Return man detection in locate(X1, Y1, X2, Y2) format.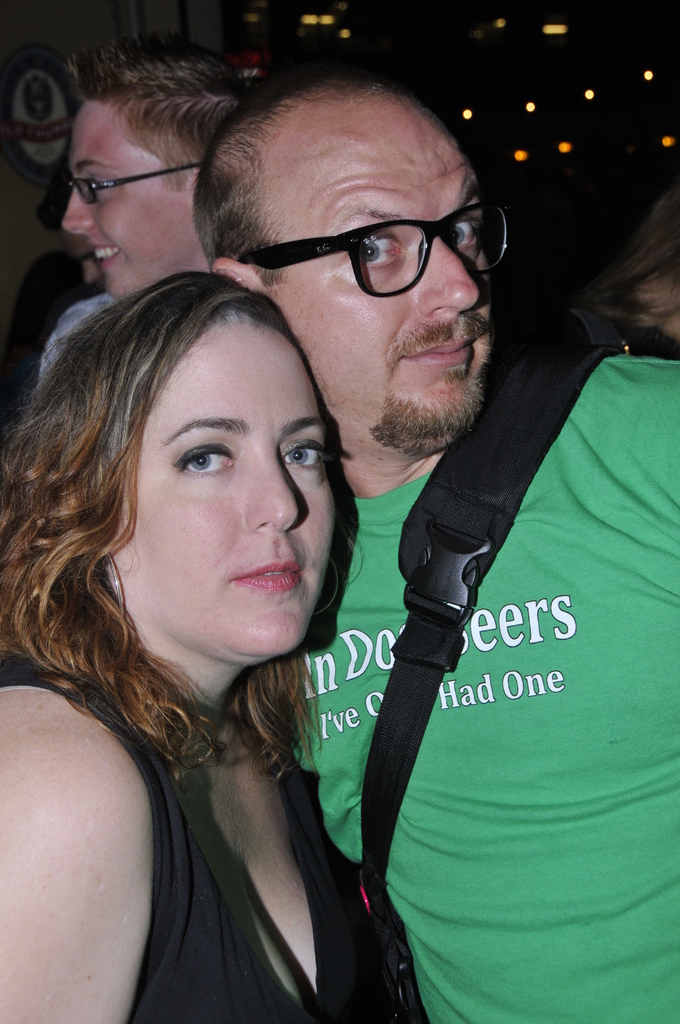
locate(31, 45, 259, 389).
